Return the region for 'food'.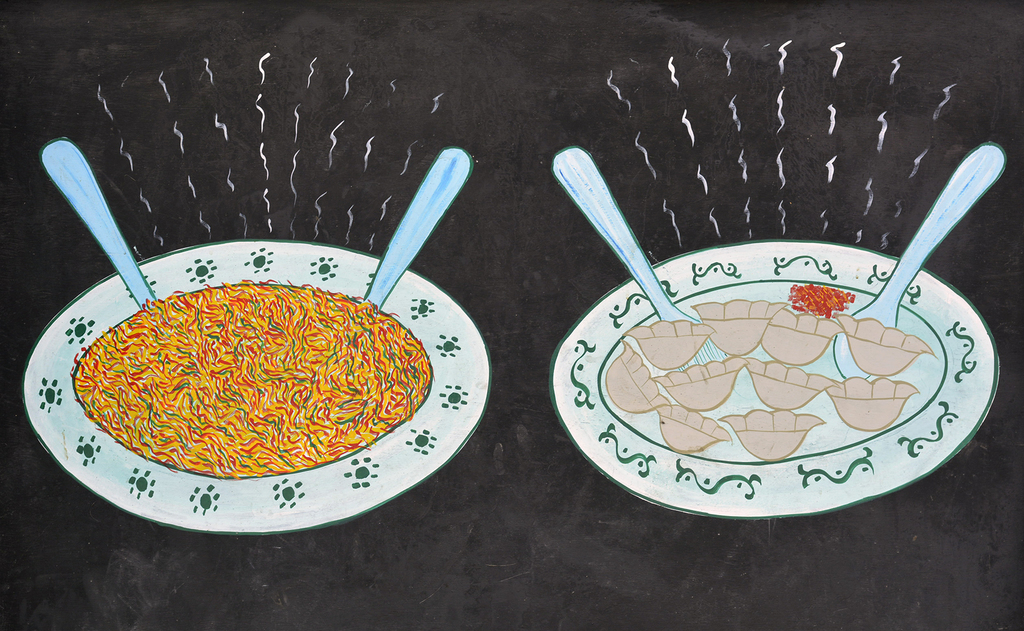
{"x1": 75, "y1": 280, "x2": 434, "y2": 484}.
